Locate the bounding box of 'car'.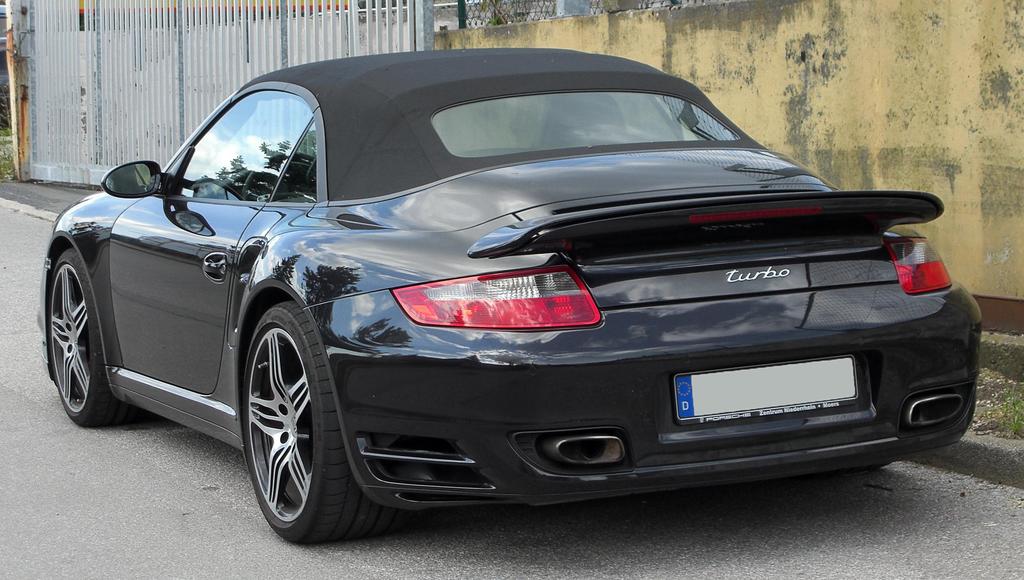
Bounding box: crop(35, 42, 985, 545).
